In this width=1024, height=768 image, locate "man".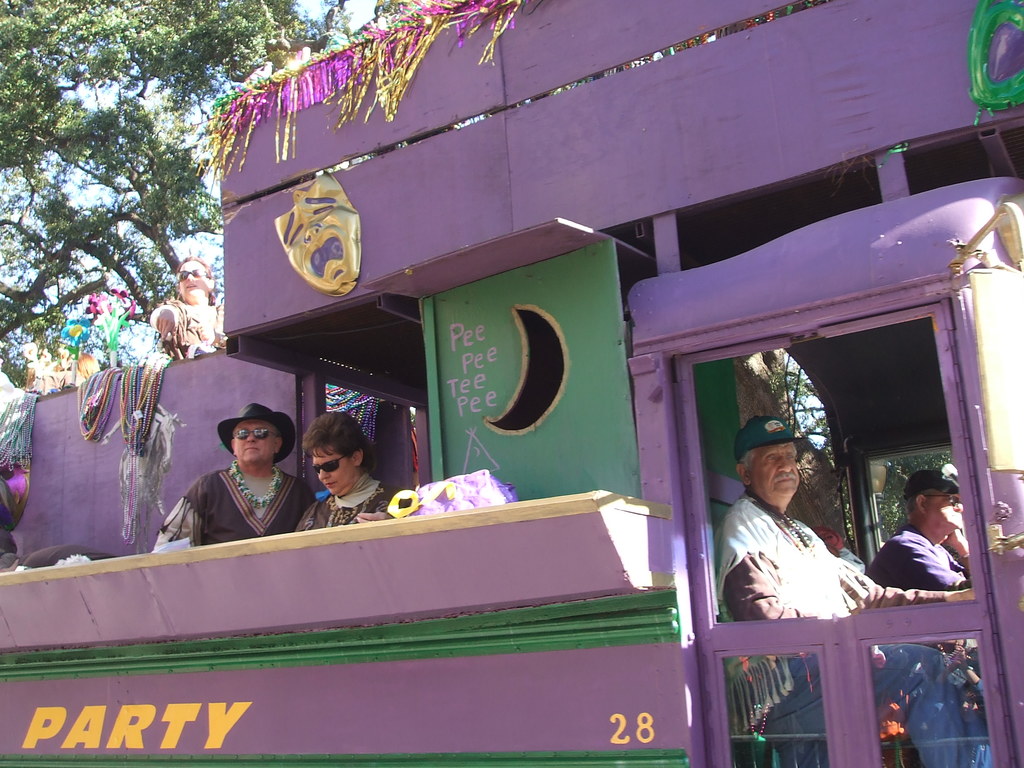
Bounding box: 151:404:315:550.
